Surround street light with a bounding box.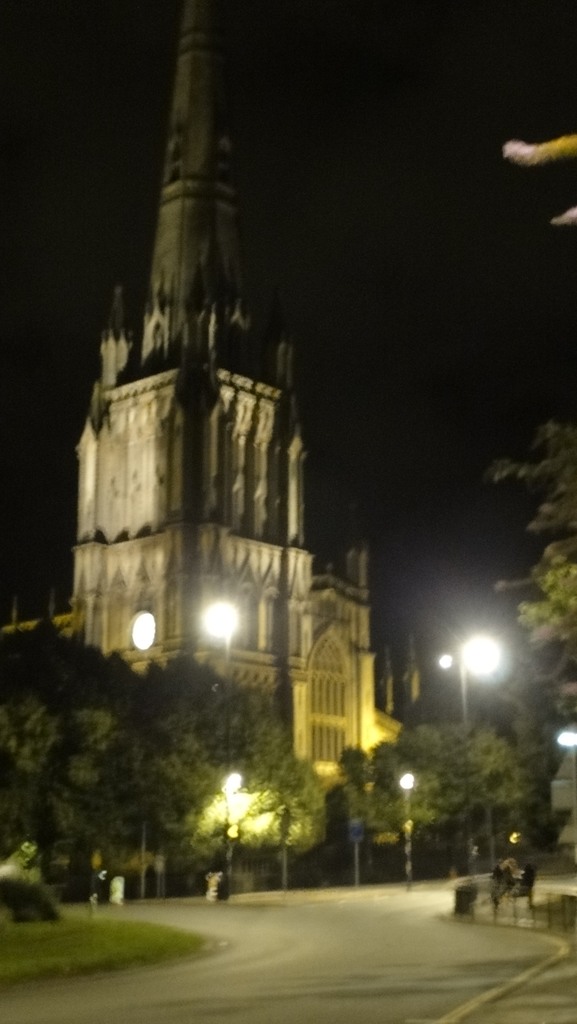
box=[183, 588, 245, 671].
